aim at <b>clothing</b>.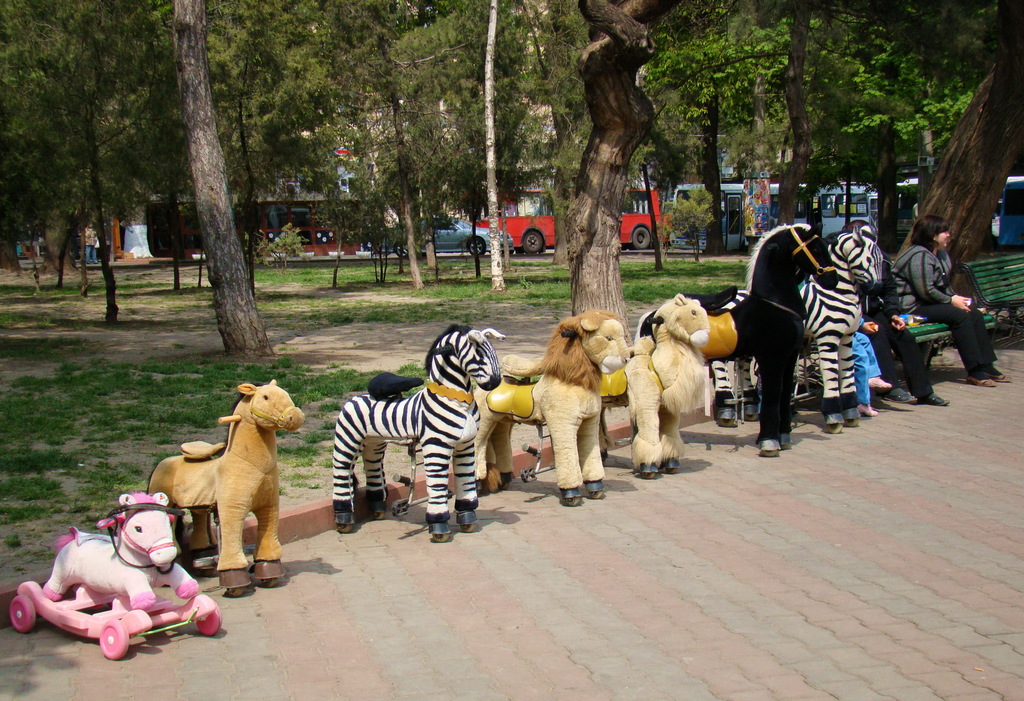
Aimed at l=888, t=244, r=995, b=373.
